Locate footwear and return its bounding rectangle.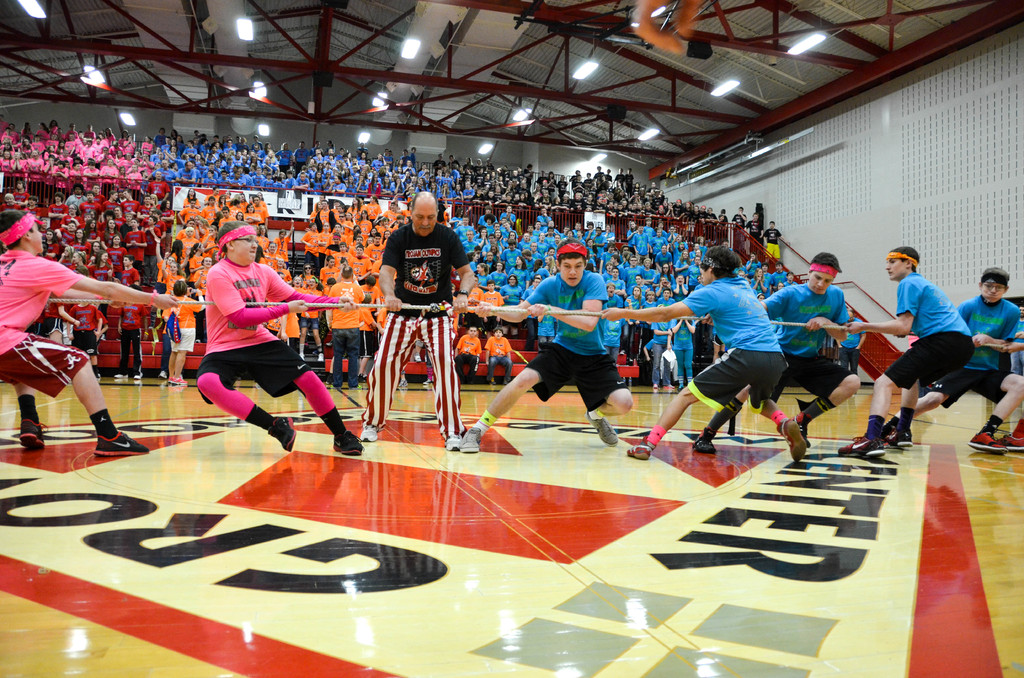
{"left": 349, "top": 384, "right": 358, "bottom": 390}.
